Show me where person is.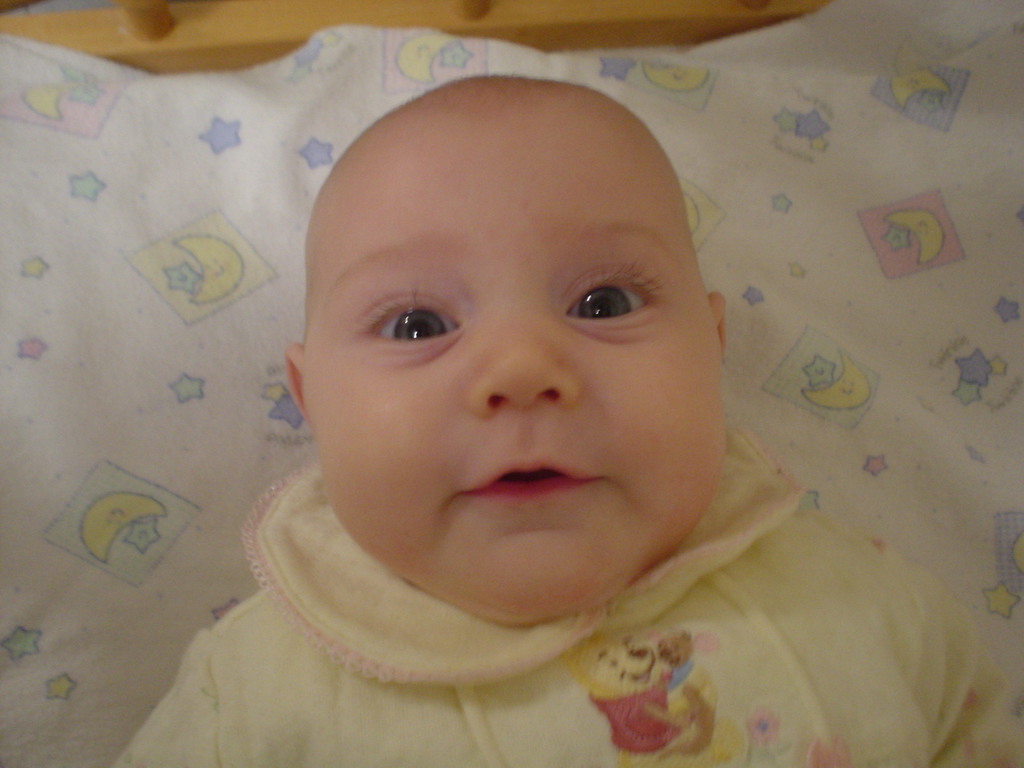
person is at <bbox>152, 42, 908, 765</bbox>.
